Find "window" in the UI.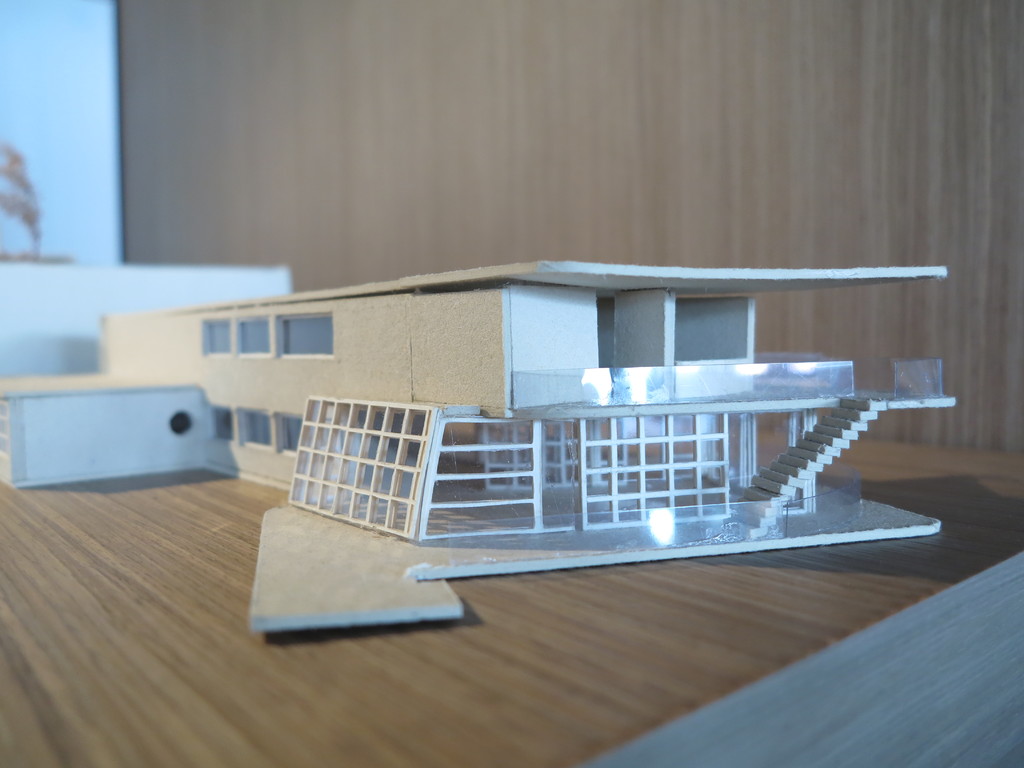
UI element at x1=271 y1=307 x2=340 y2=366.
